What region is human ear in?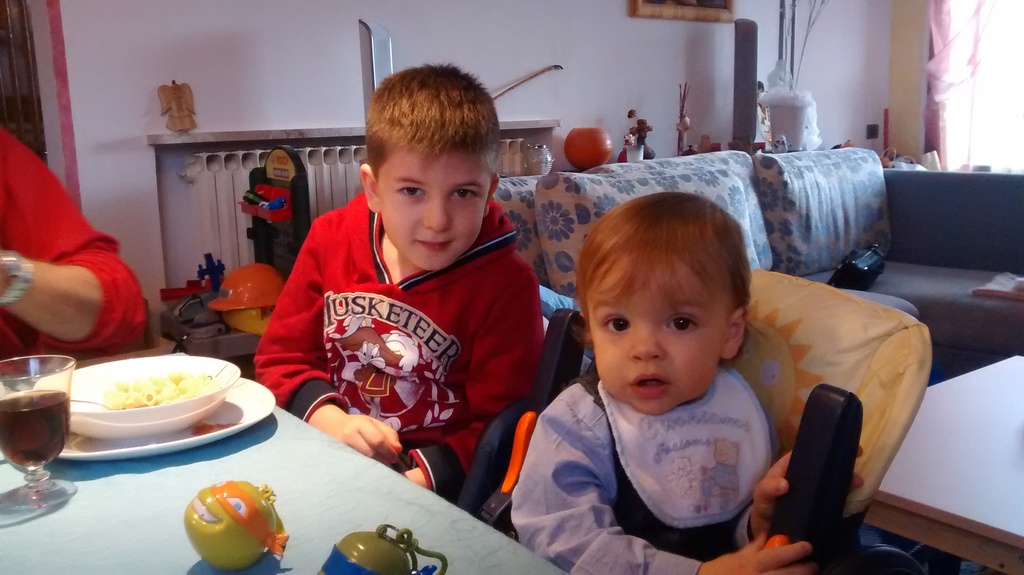
(484,172,500,218).
